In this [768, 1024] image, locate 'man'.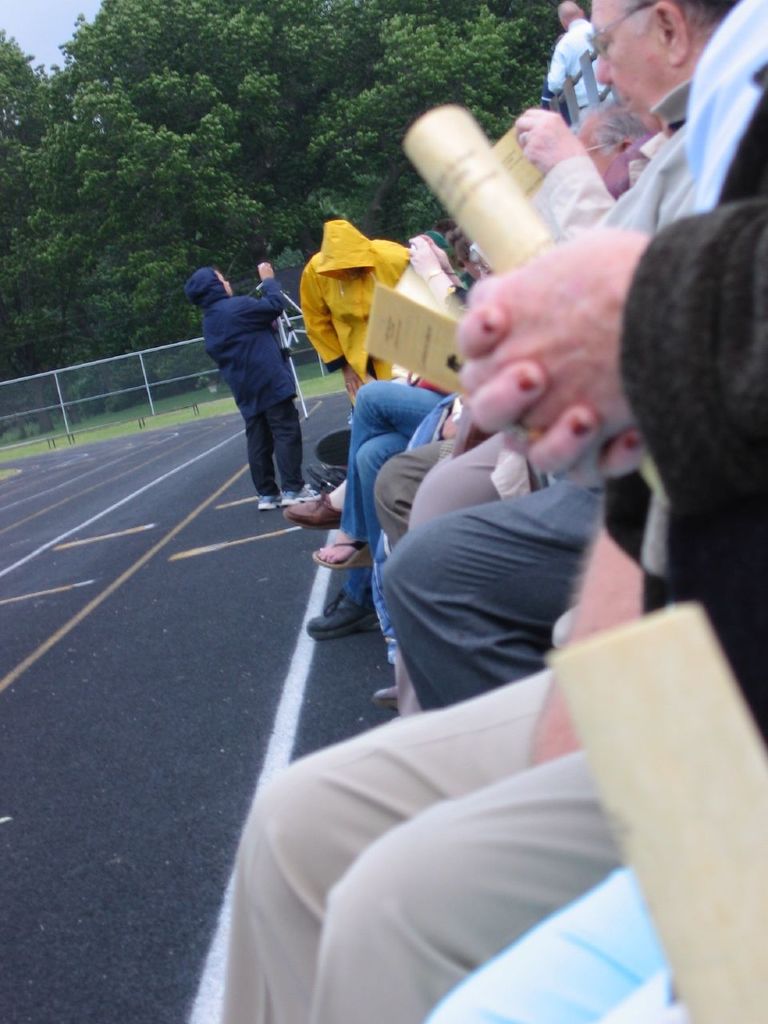
Bounding box: left=370, top=114, right=662, bottom=542.
